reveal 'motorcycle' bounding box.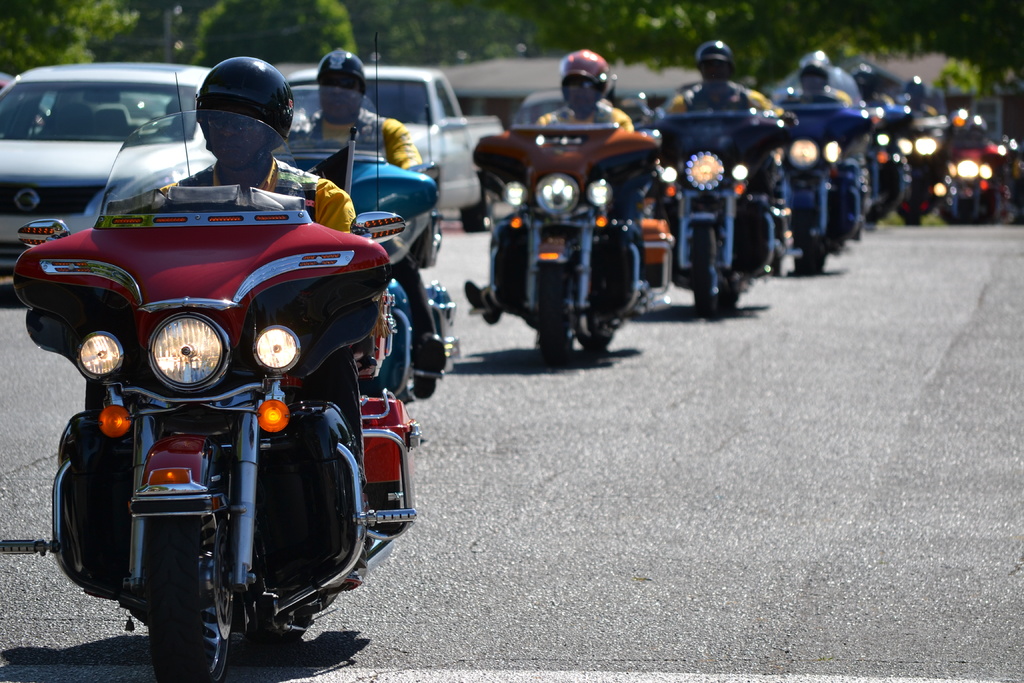
Revealed: 15,131,436,675.
